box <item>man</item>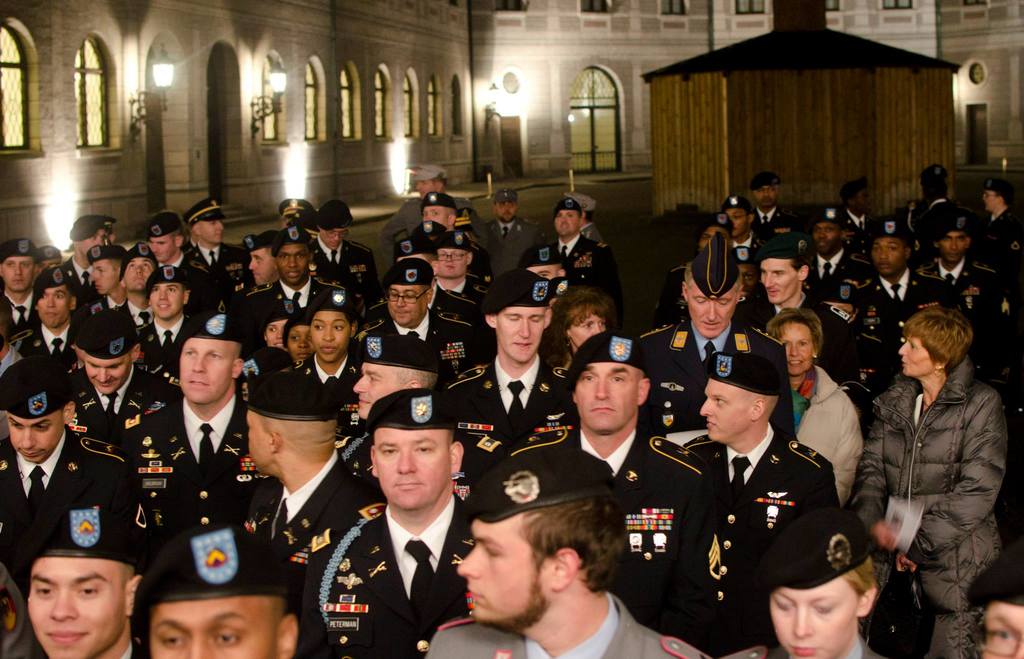
x1=749, y1=170, x2=801, y2=245
